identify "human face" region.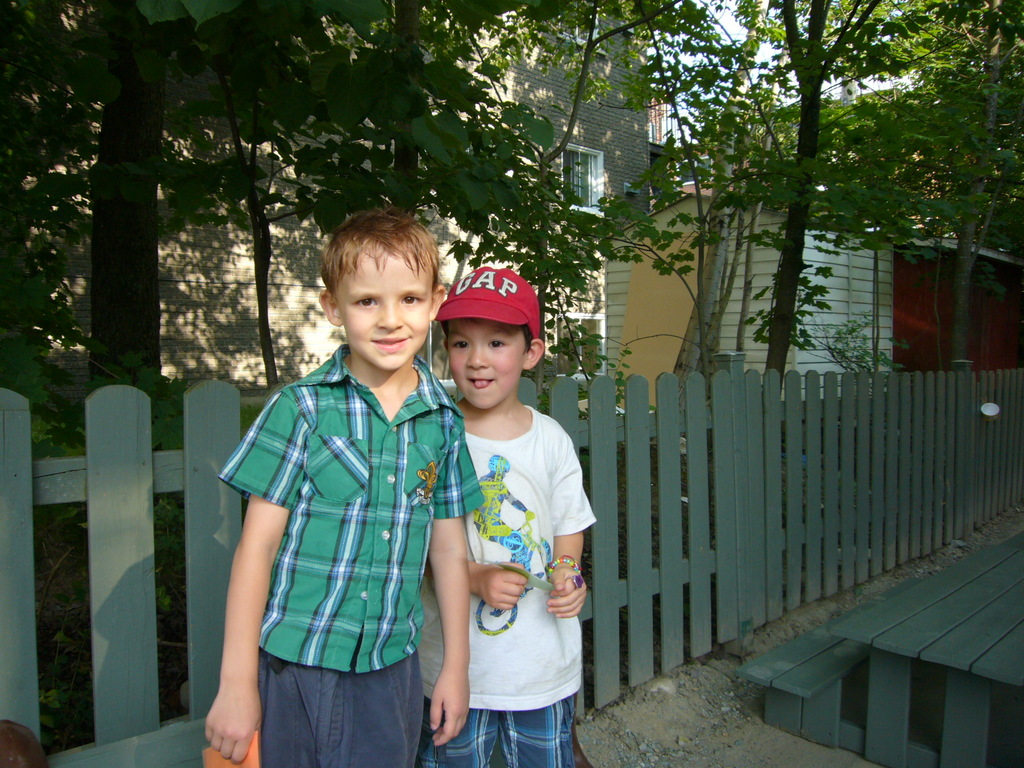
Region: 329:243:437:369.
